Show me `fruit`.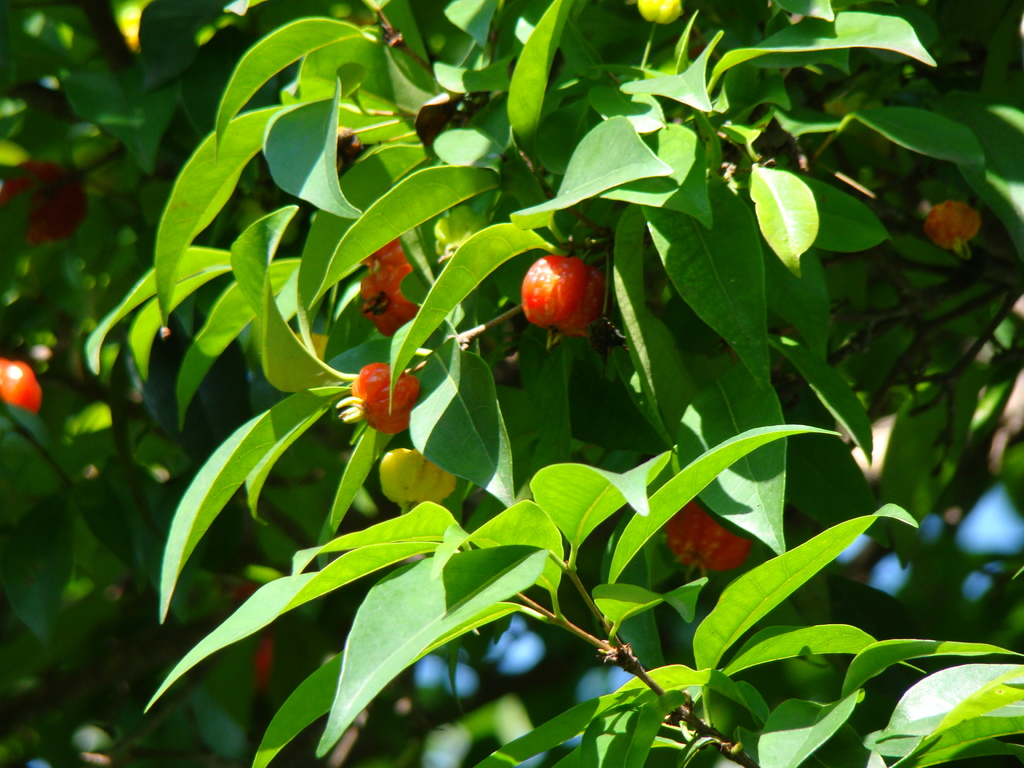
`fruit` is here: {"x1": 365, "y1": 259, "x2": 431, "y2": 337}.
